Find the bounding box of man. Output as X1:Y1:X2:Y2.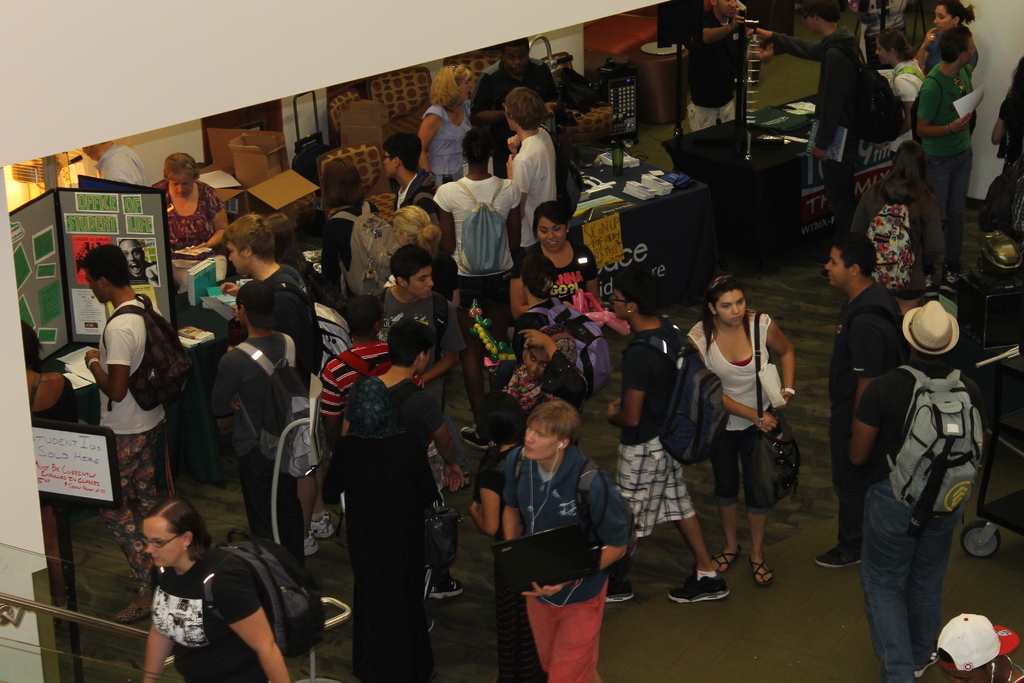
216:210:319:388.
